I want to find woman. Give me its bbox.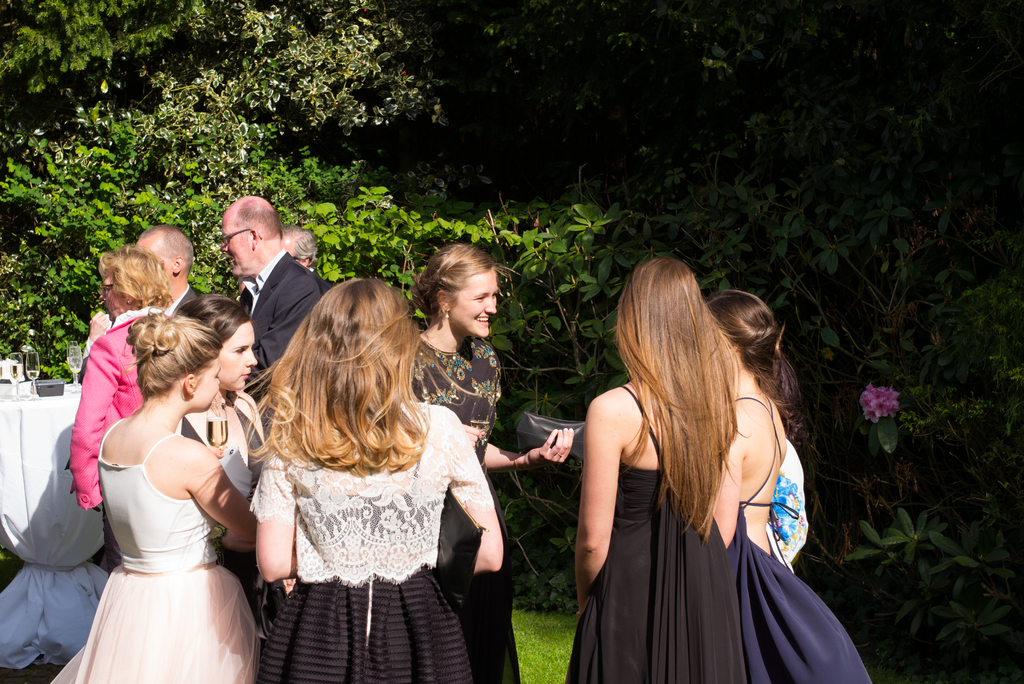
{"x1": 559, "y1": 254, "x2": 742, "y2": 683}.
